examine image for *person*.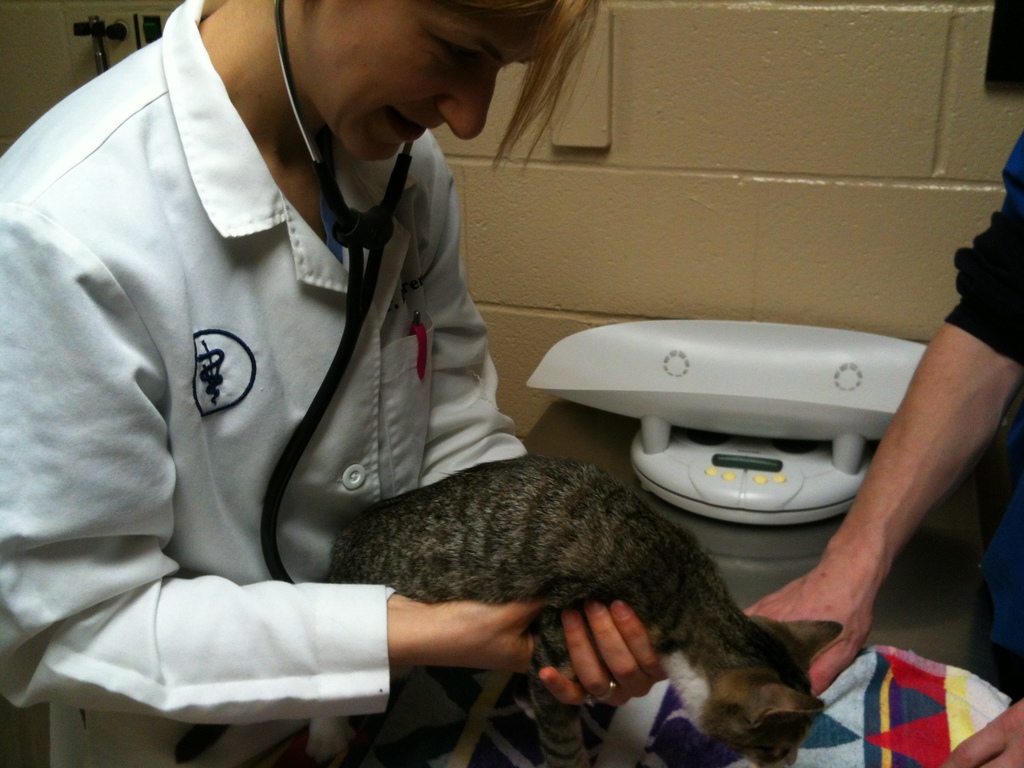
Examination result: 0, 0, 669, 767.
